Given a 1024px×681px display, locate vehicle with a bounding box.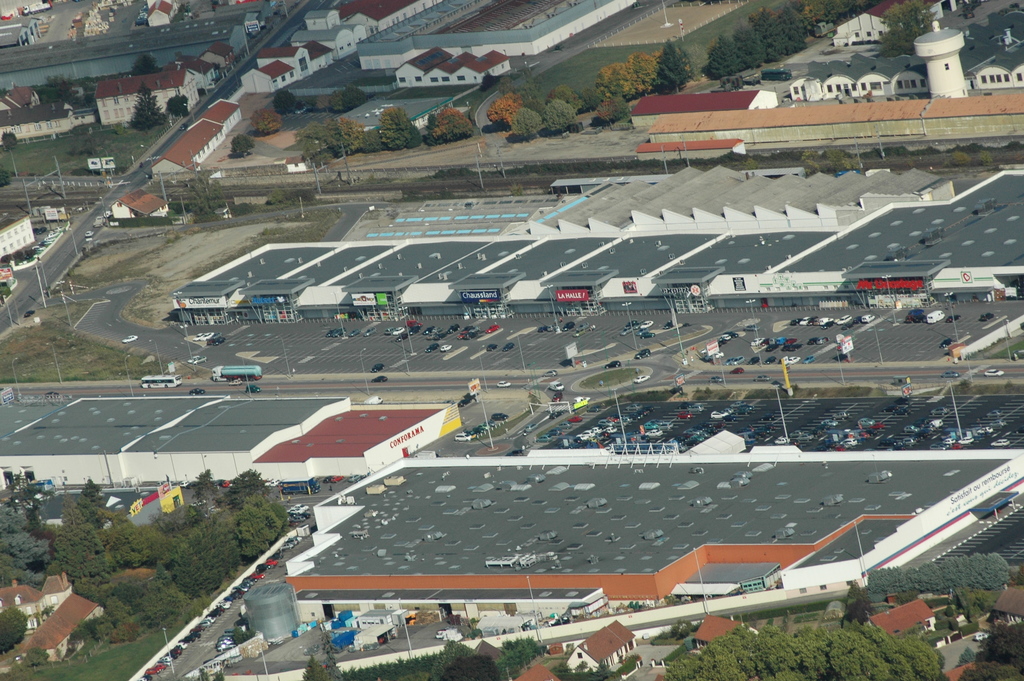
Located: (935,369,961,381).
